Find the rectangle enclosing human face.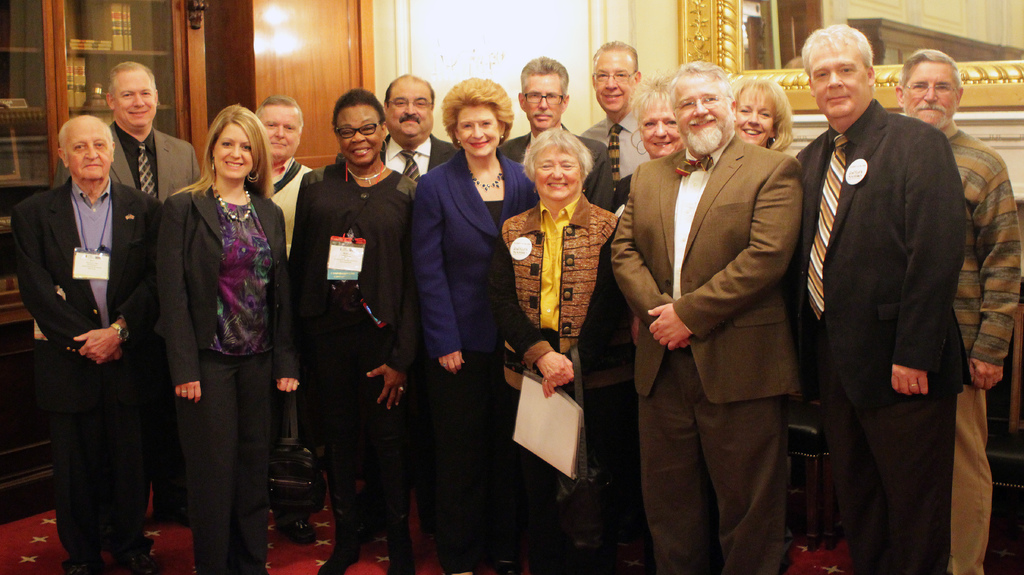
detection(64, 120, 110, 179).
